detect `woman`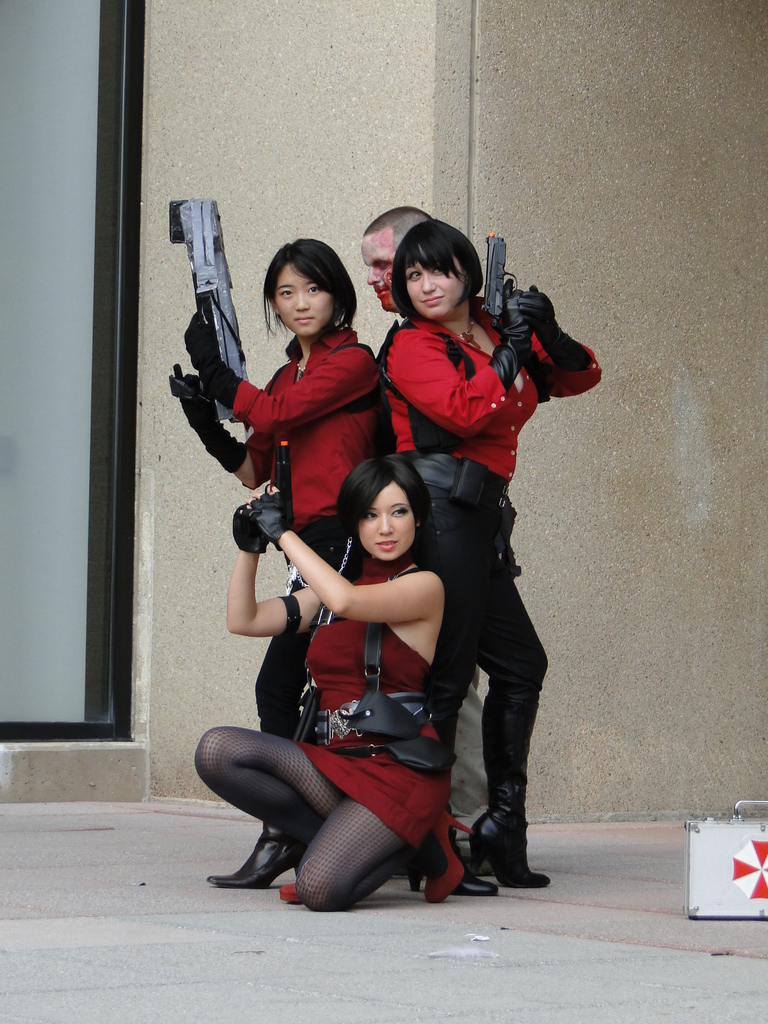
[left=183, top=240, right=397, bottom=893]
